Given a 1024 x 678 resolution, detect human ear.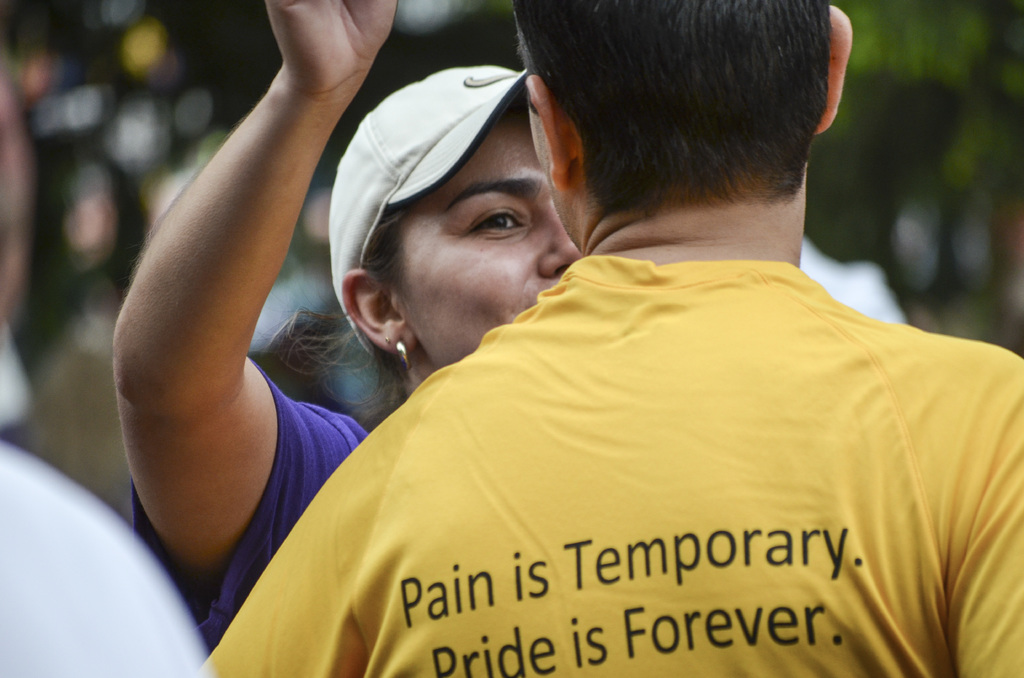
<box>525,76,580,194</box>.
